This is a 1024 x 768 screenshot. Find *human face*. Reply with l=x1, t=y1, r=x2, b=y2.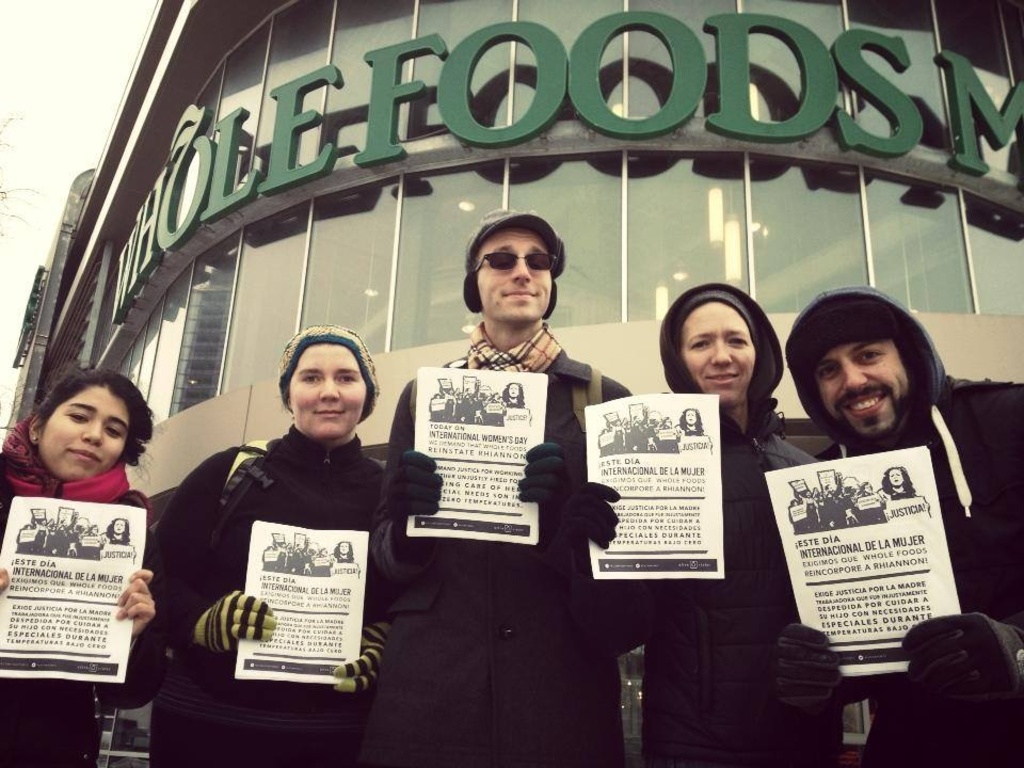
l=113, t=518, r=121, b=532.
